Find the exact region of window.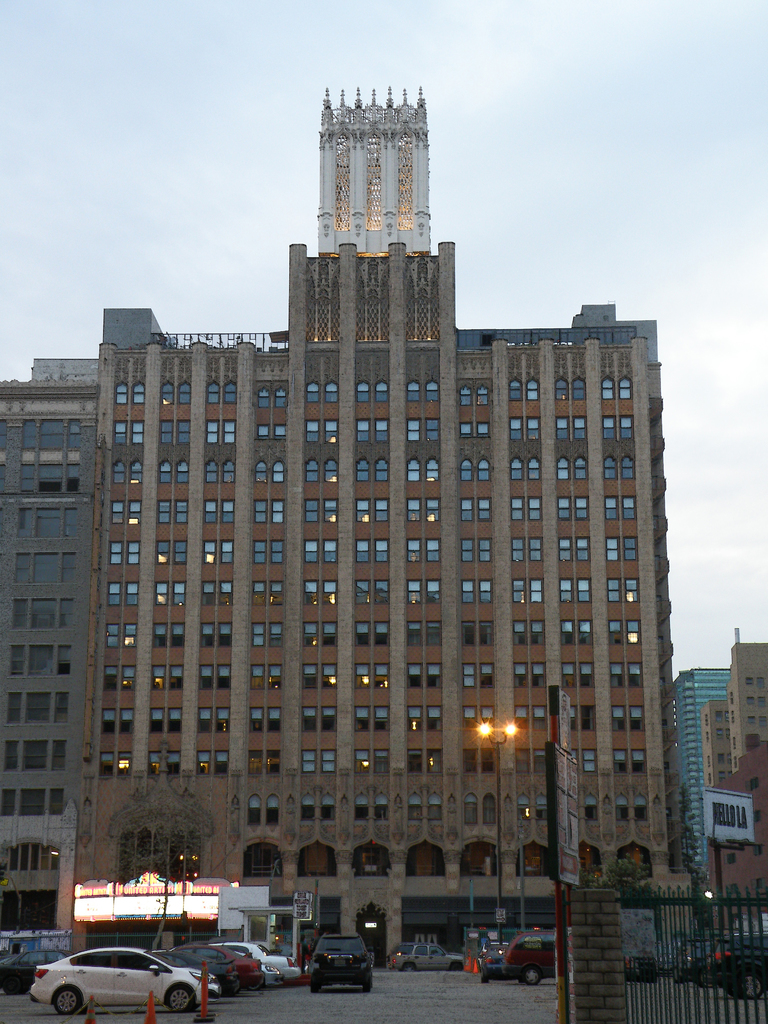
Exact region: BBox(203, 379, 219, 407).
